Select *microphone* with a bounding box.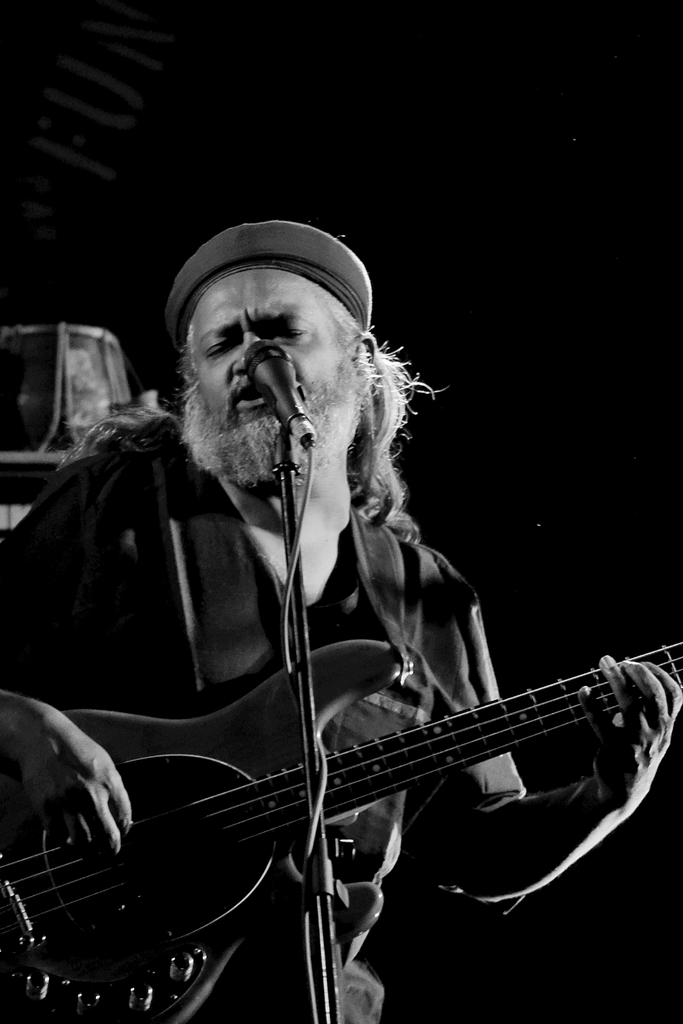
(x1=245, y1=426, x2=318, y2=526).
